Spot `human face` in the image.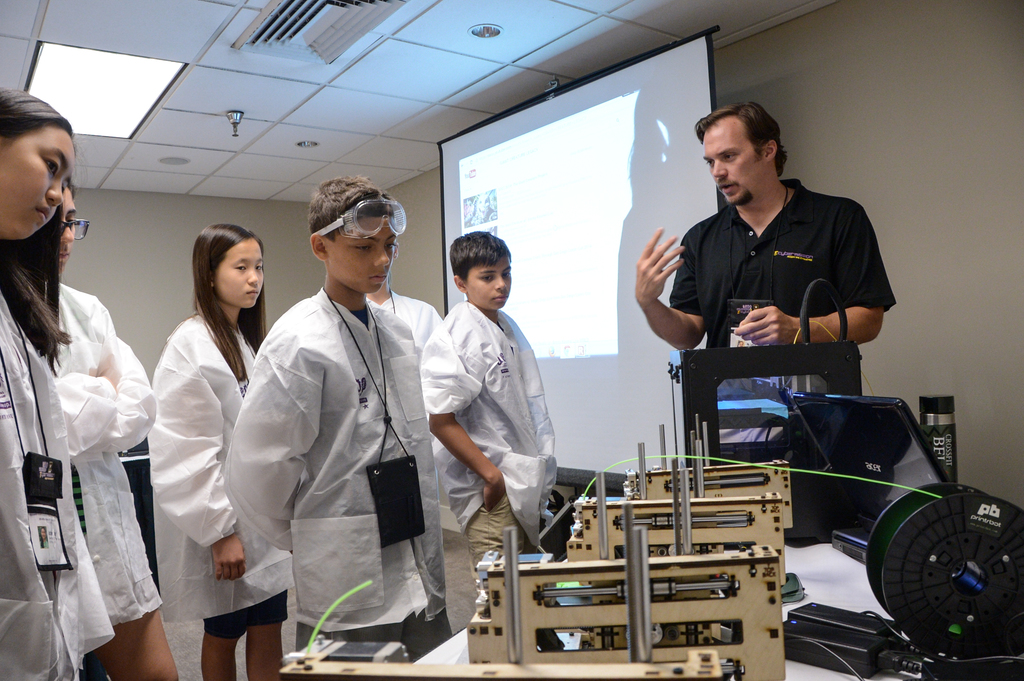
`human face` found at [x1=705, y1=118, x2=762, y2=206].
